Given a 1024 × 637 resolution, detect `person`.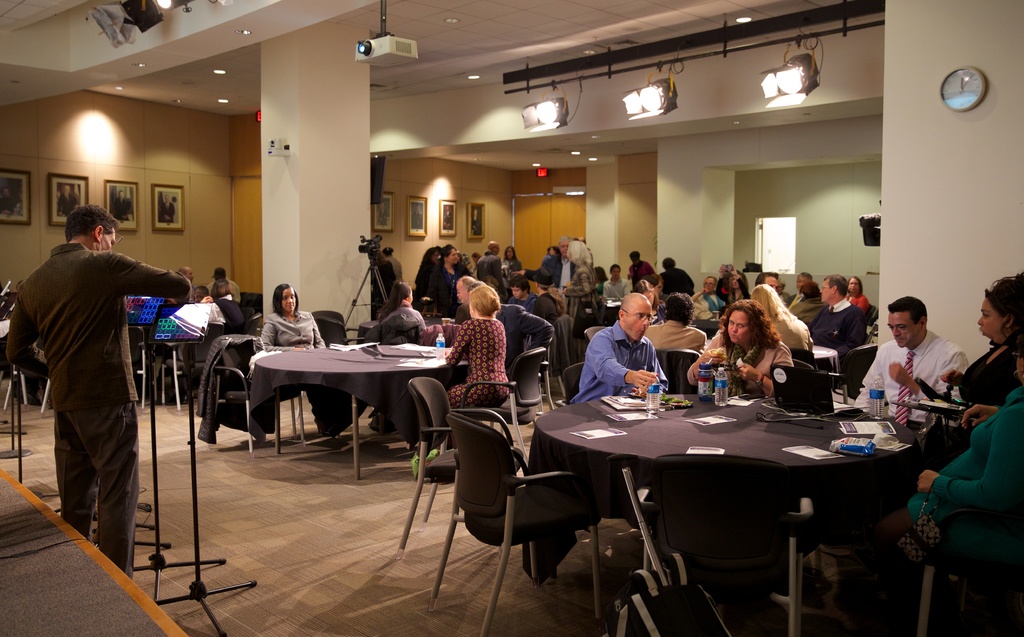
(x1=782, y1=270, x2=814, y2=310).
